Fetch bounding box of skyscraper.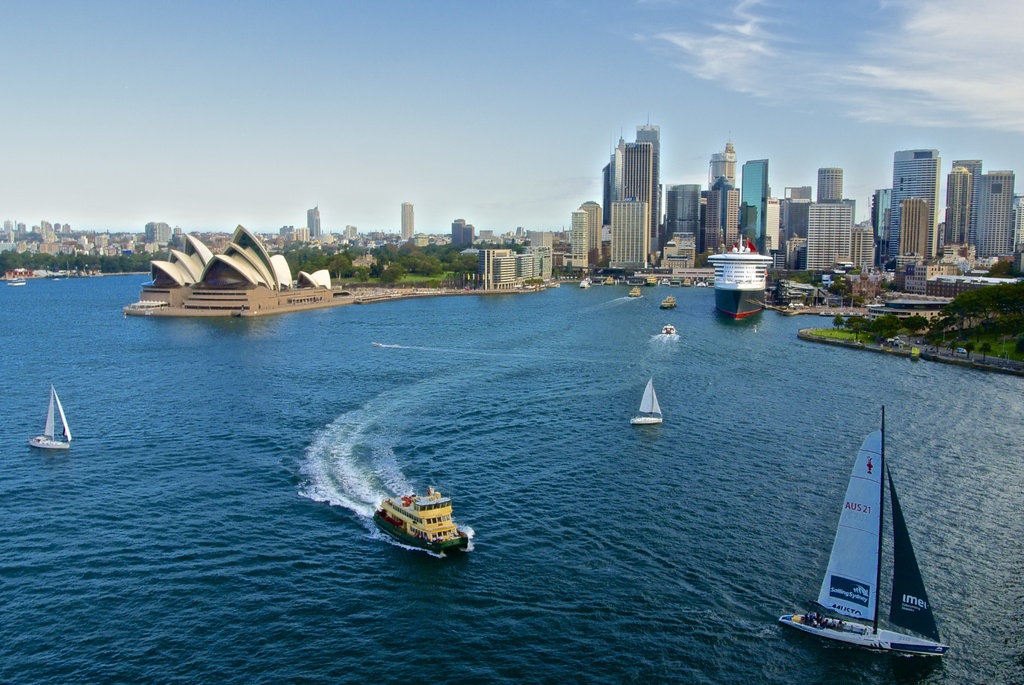
Bbox: 396/201/416/241.
